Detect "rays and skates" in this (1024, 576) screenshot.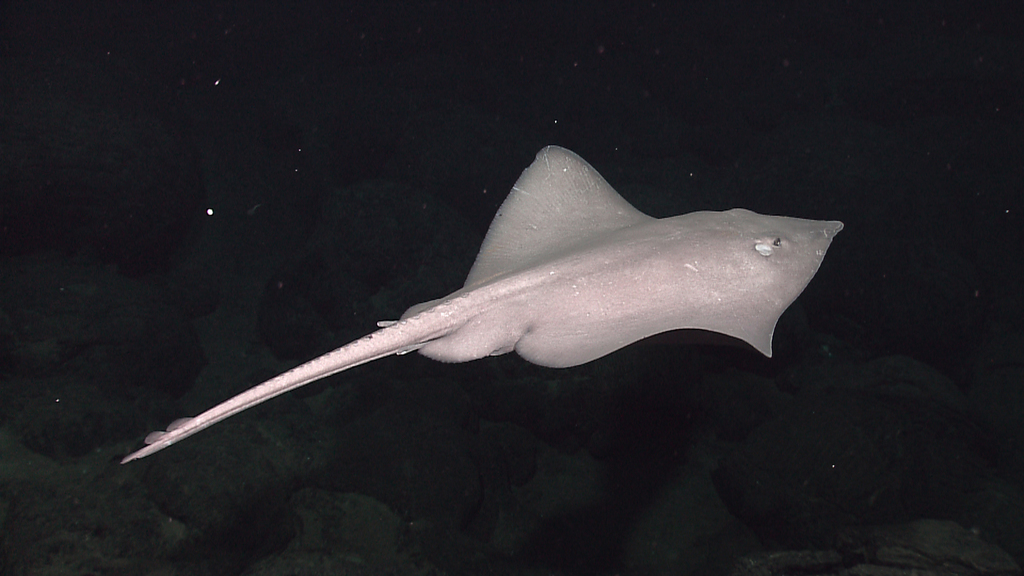
Detection: <box>118,143,846,466</box>.
